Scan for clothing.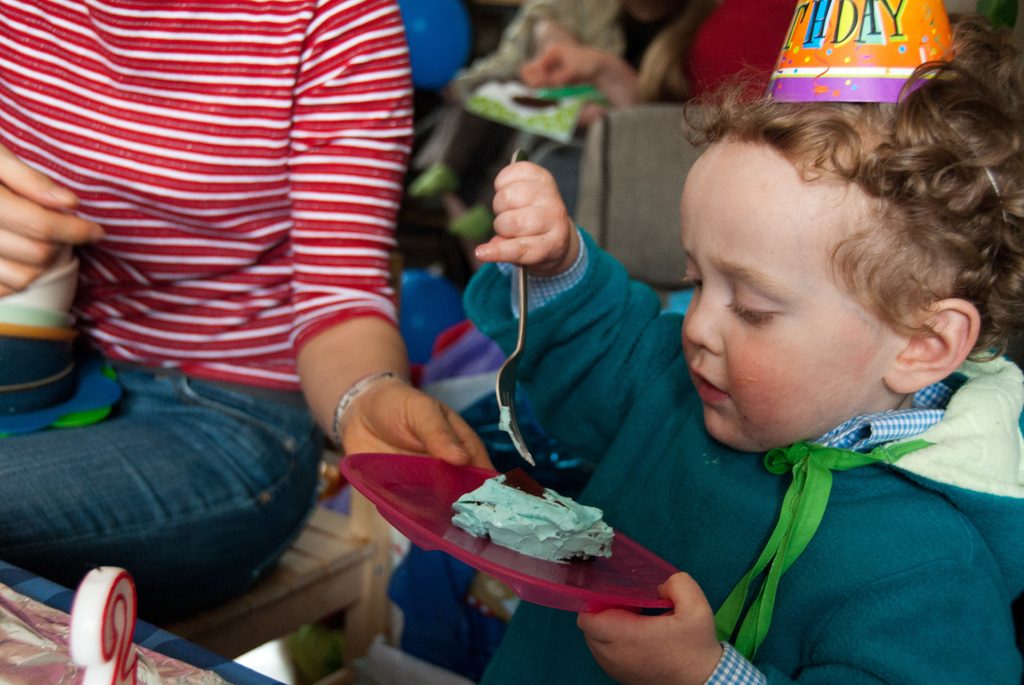
Scan result: box=[0, 0, 417, 395].
